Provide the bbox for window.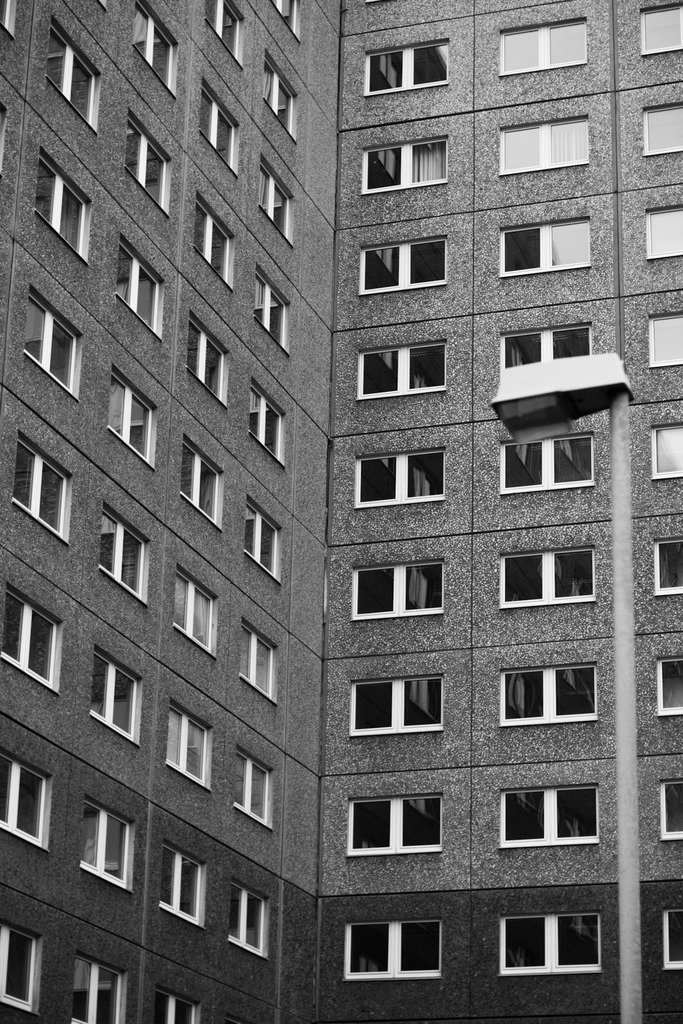
x1=360 y1=342 x2=456 y2=395.
